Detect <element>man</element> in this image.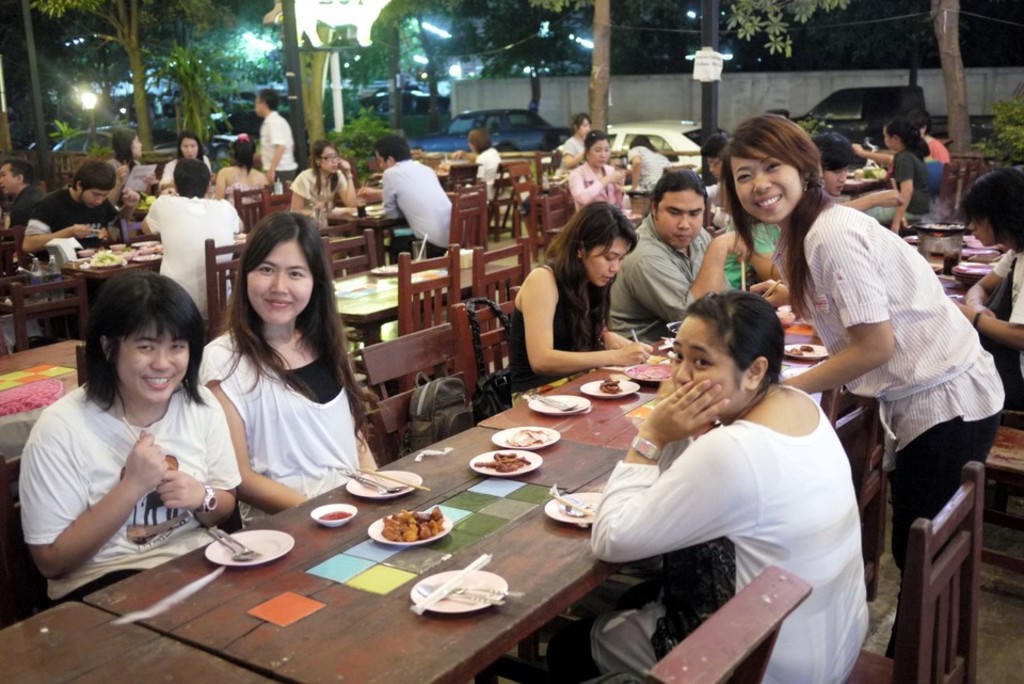
Detection: bbox=[604, 164, 754, 346].
